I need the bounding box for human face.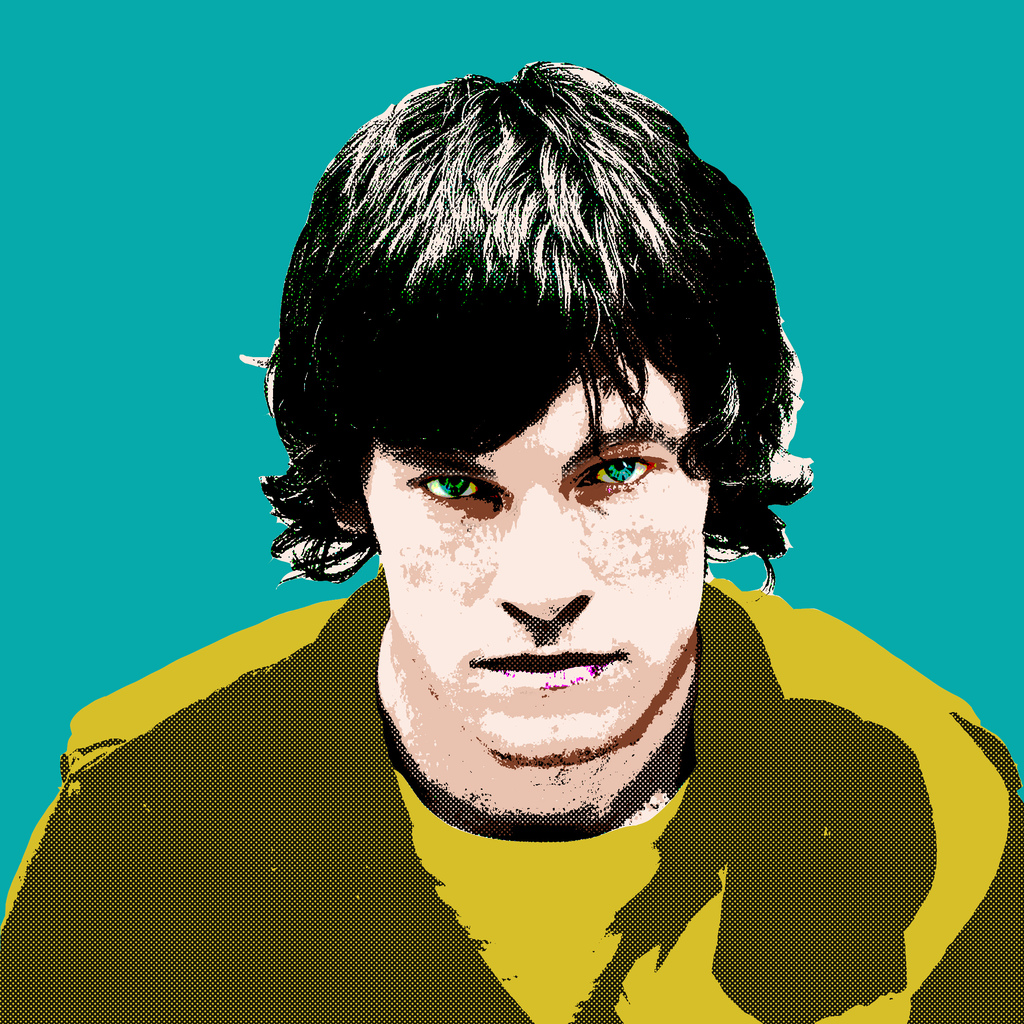
Here it is: 372 358 709 755.
